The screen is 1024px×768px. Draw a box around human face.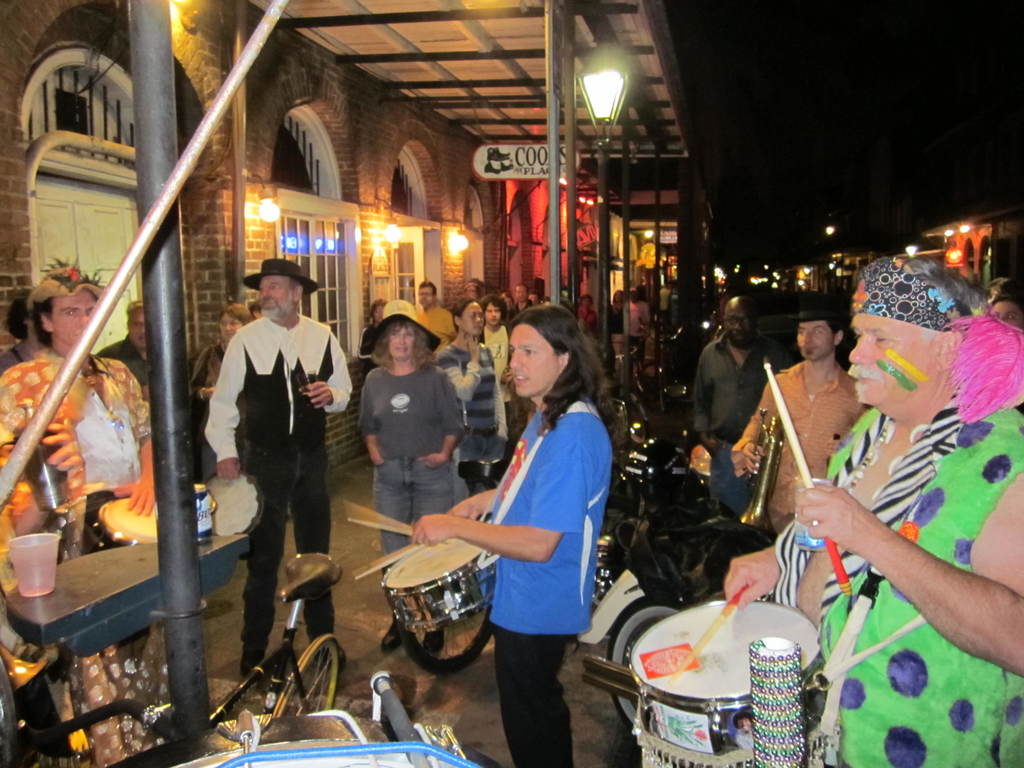
left=260, top=276, right=292, bottom=315.
